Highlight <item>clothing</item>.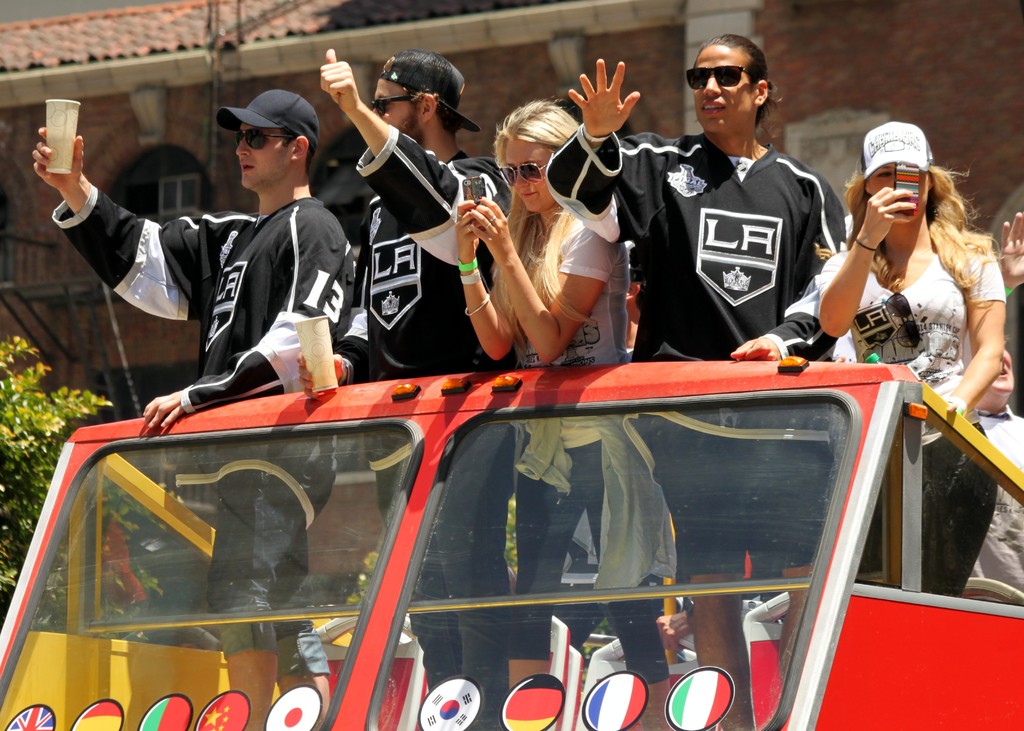
Highlighted region: (495,216,663,679).
